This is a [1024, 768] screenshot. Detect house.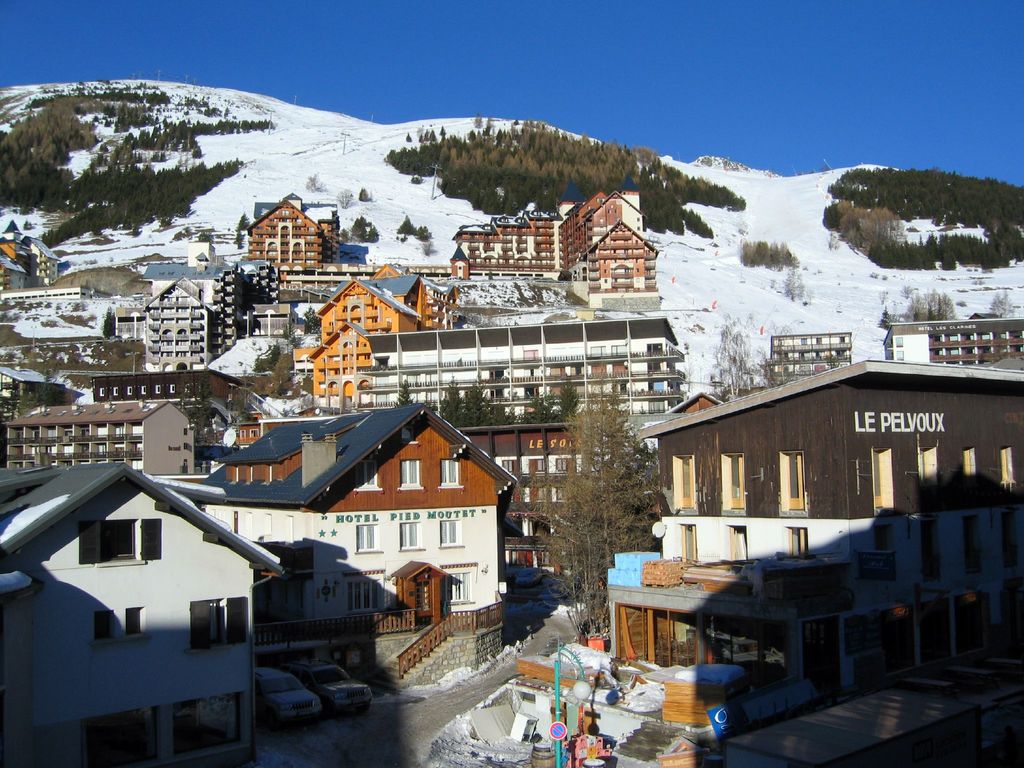
[596,543,964,721].
